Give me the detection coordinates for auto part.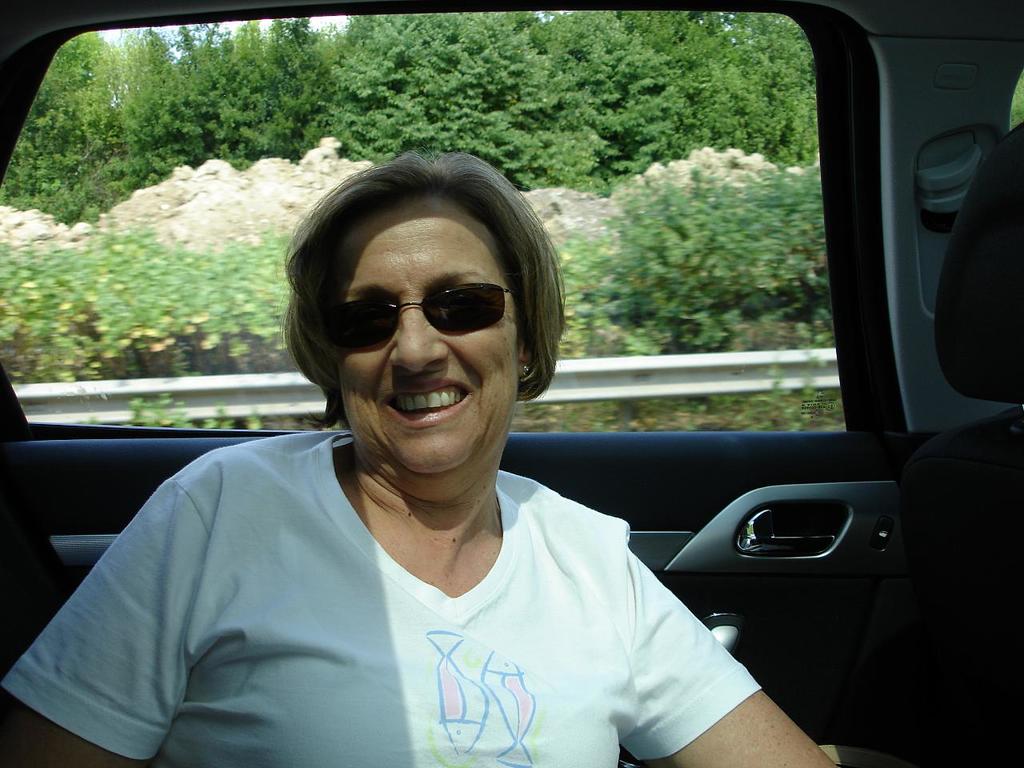
left=665, top=490, right=898, bottom=611.
